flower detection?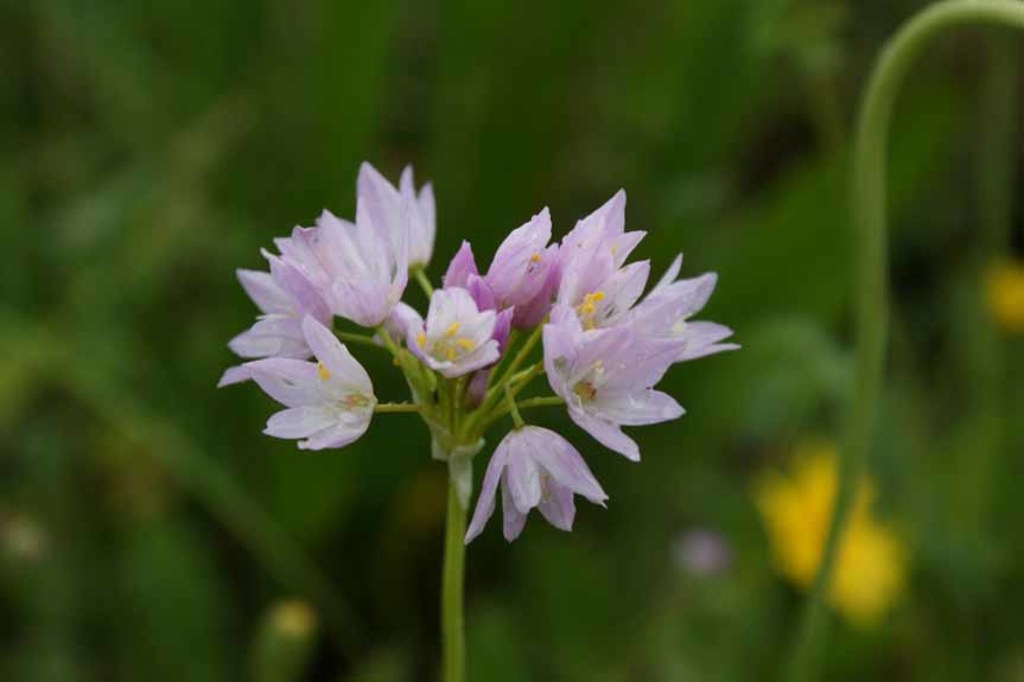
locate(464, 423, 605, 541)
